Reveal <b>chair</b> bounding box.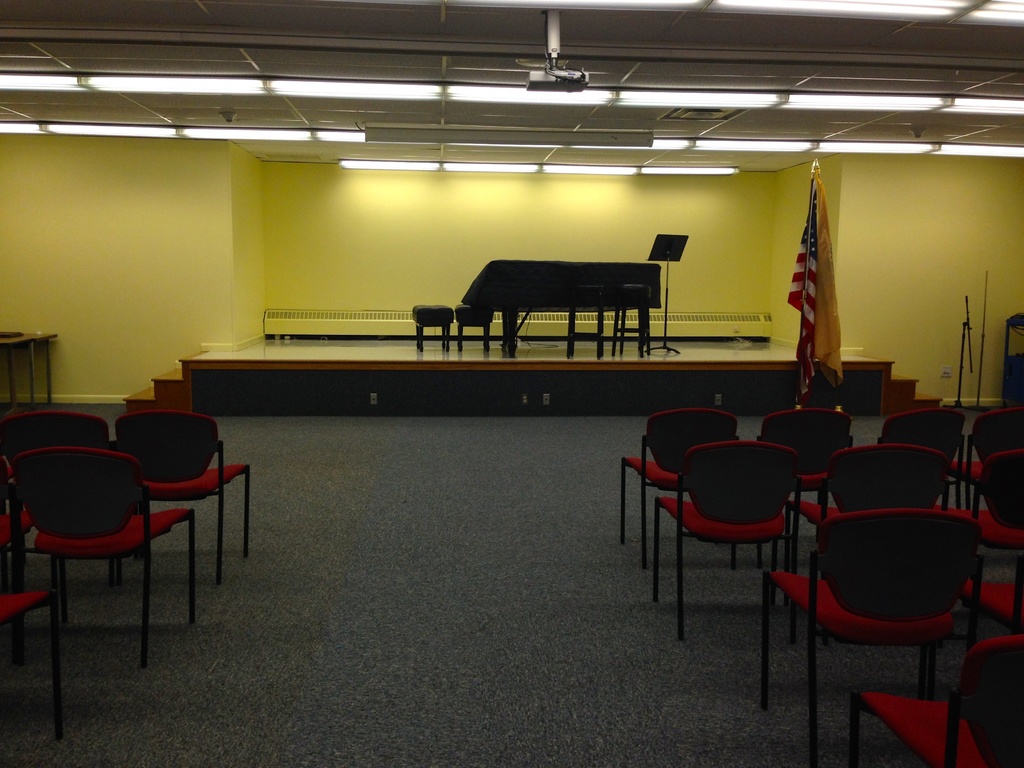
Revealed: locate(0, 452, 67, 648).
